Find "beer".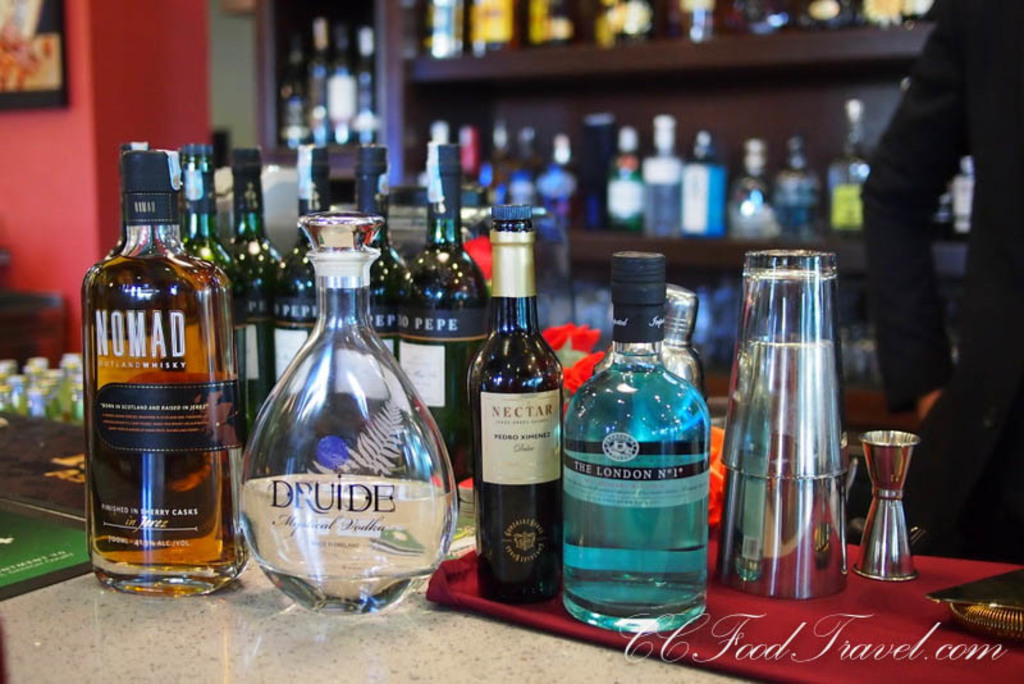
rect(466, 183, 567, 610).
